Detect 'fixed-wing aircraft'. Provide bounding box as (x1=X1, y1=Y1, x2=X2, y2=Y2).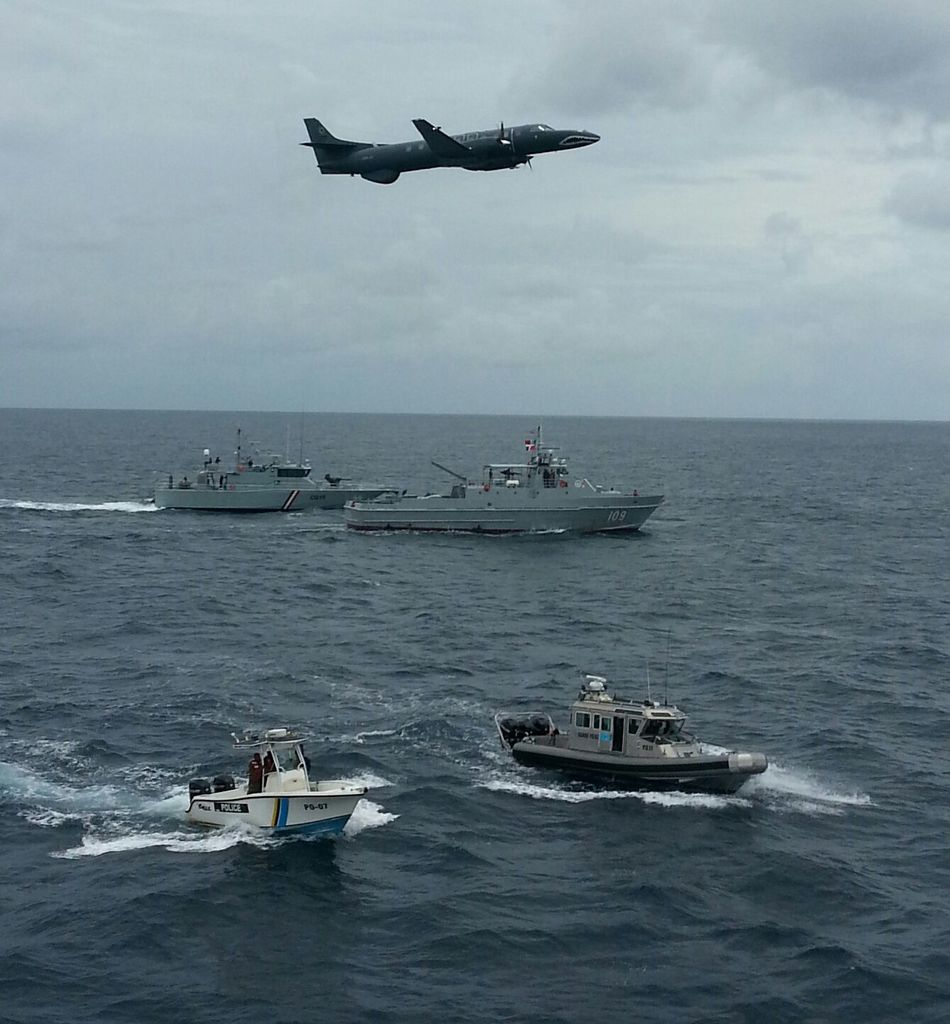
(x1=297, y1=111, x2=600, y2=189).
